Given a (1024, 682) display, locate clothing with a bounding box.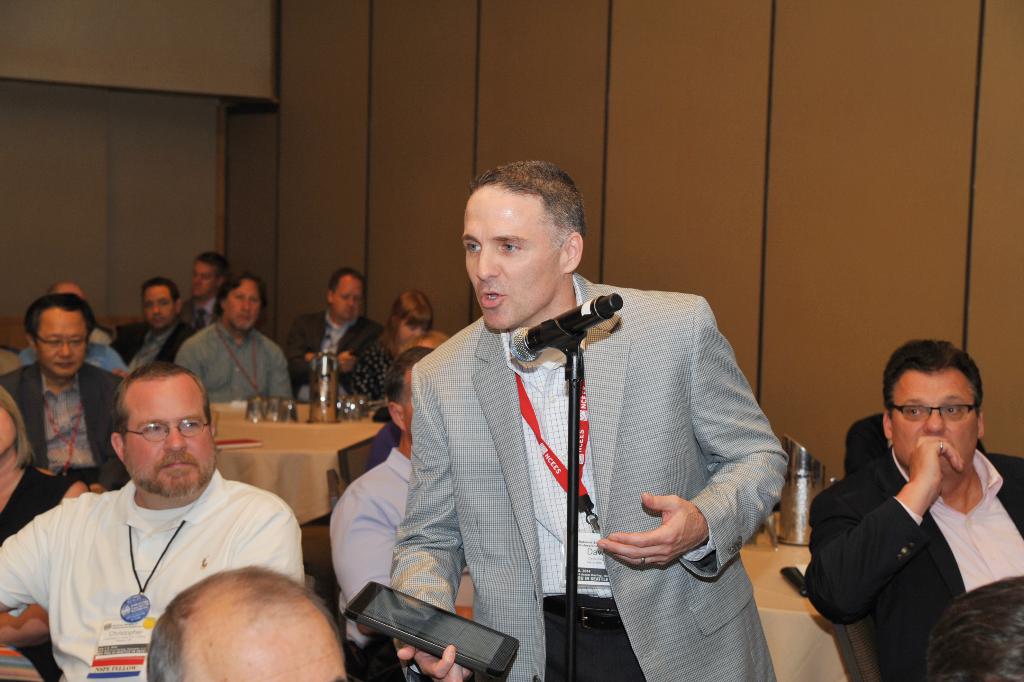
Located: (0, 464, 302, 681).
